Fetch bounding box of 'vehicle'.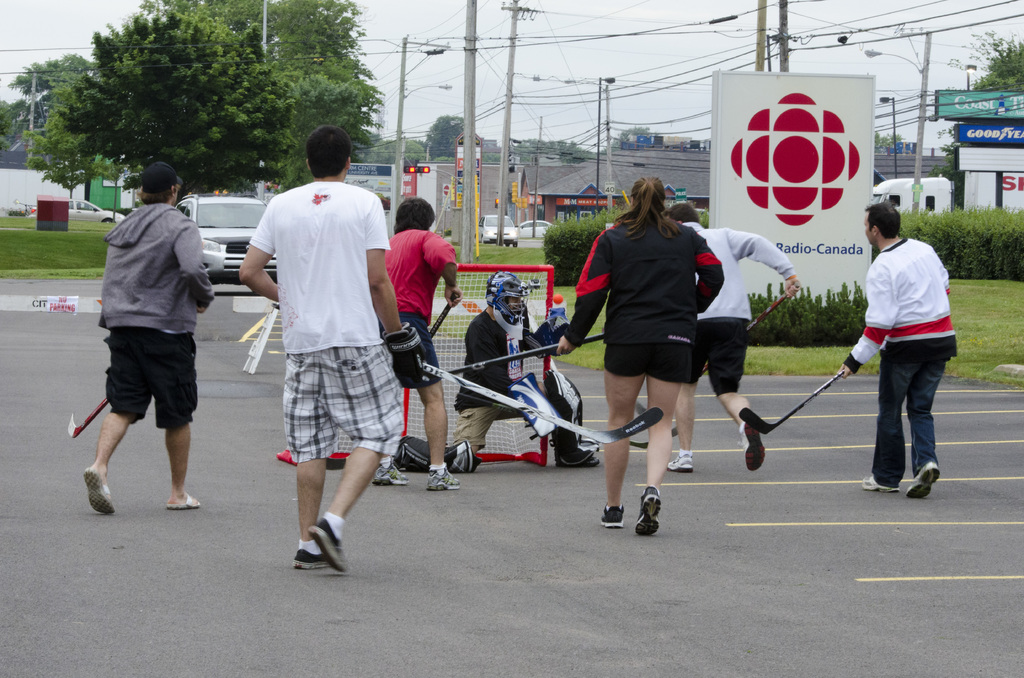
Bbox: <box>6,192,32,213</box>.
